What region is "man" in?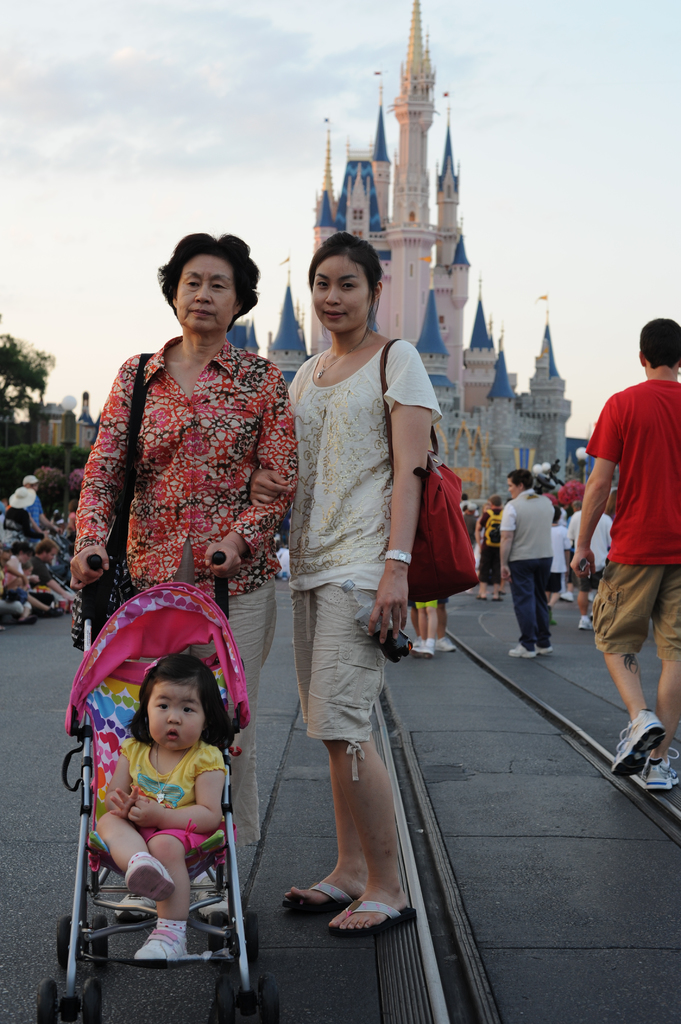
BBox(501, 469, 560, 659).
